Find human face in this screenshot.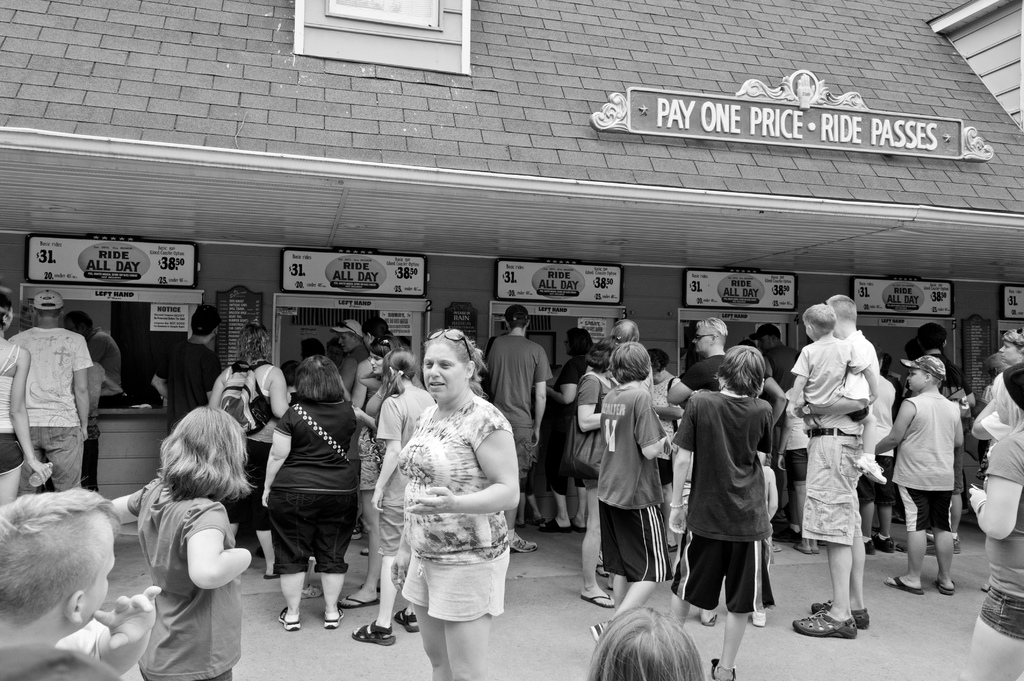
The bounding box for human face is box(362, 332, 370, 352).
